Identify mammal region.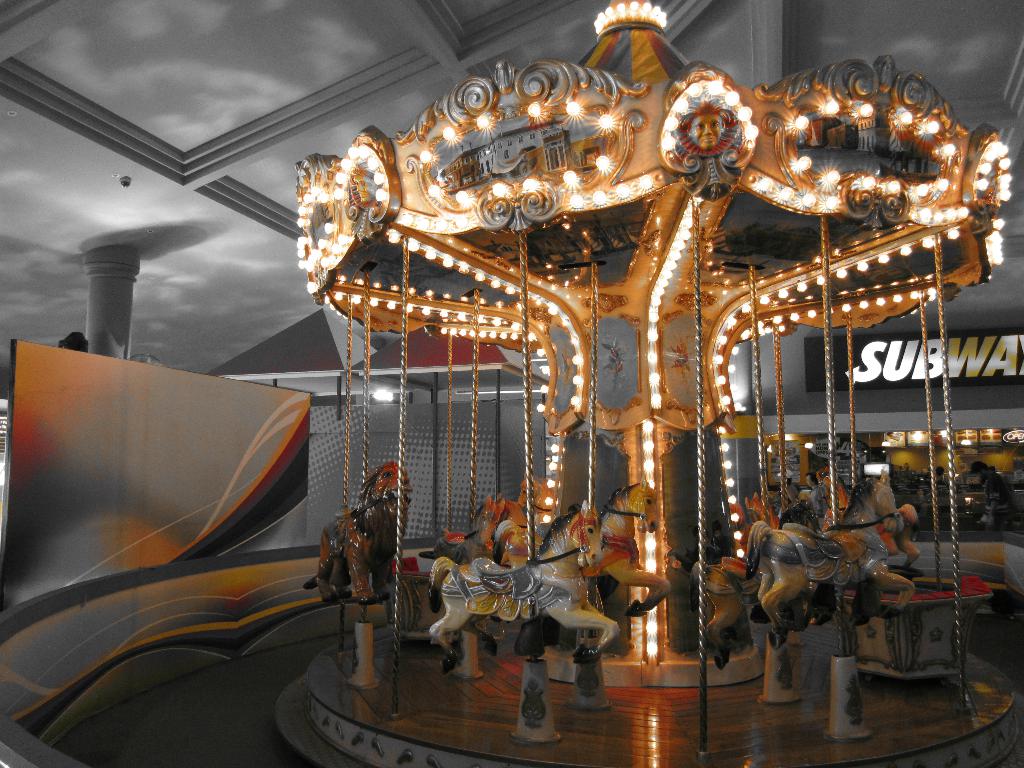
Region: [986, 465, 1014, 513].
